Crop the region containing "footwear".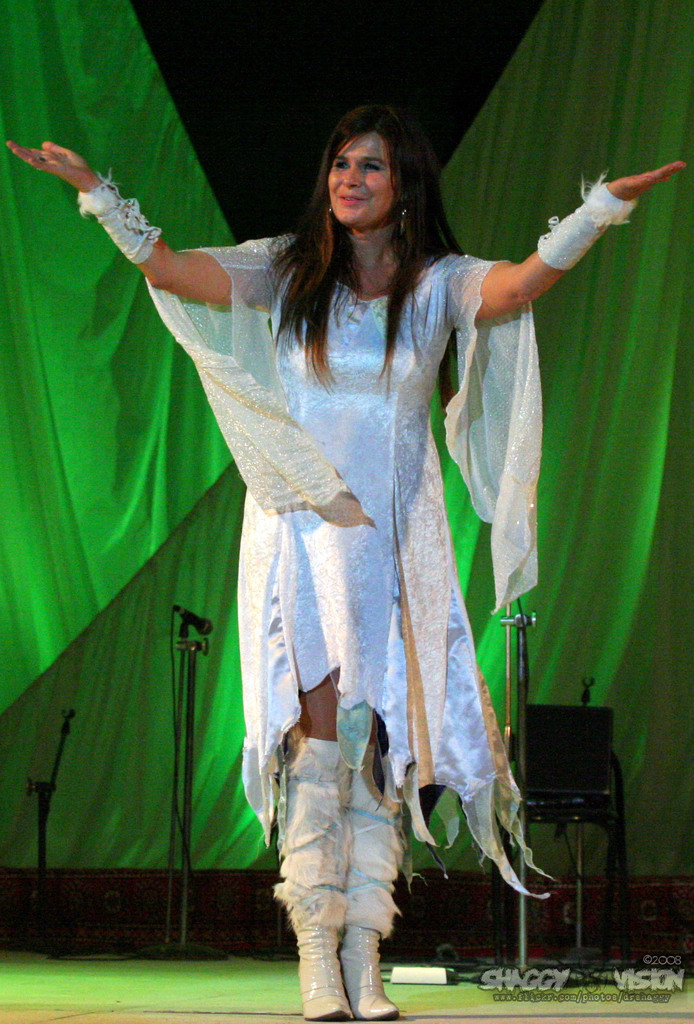
Crop region: 296, 927, 354, 1021.
